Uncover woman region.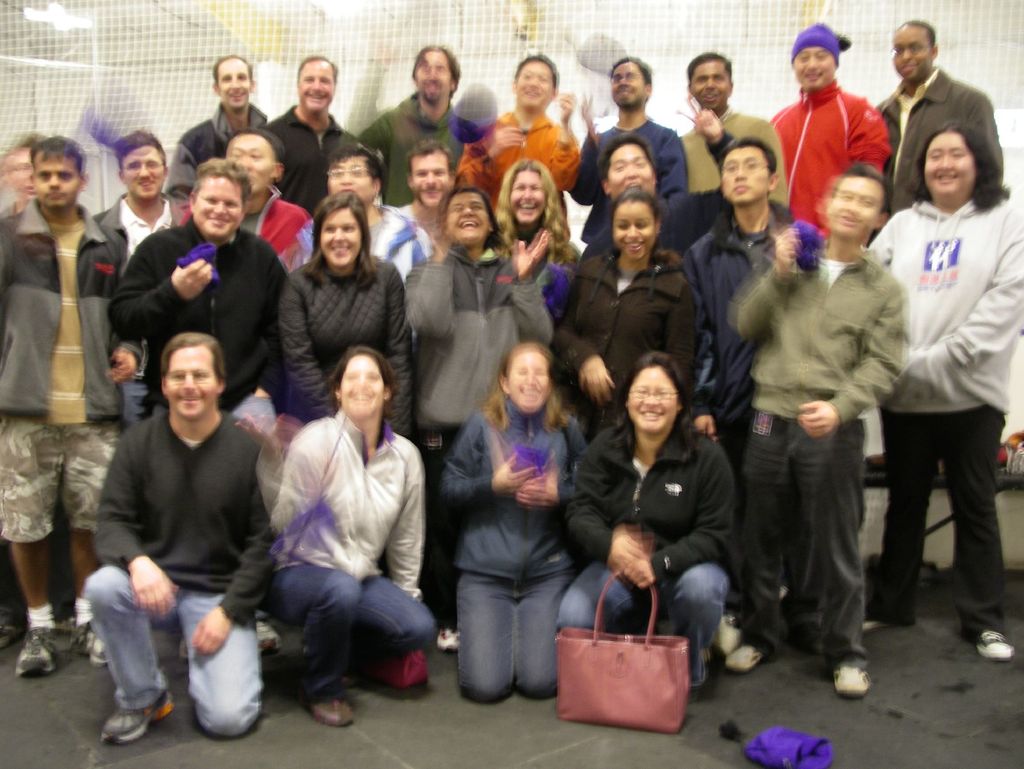
Uncovered: (270, 183, 403, 411).
